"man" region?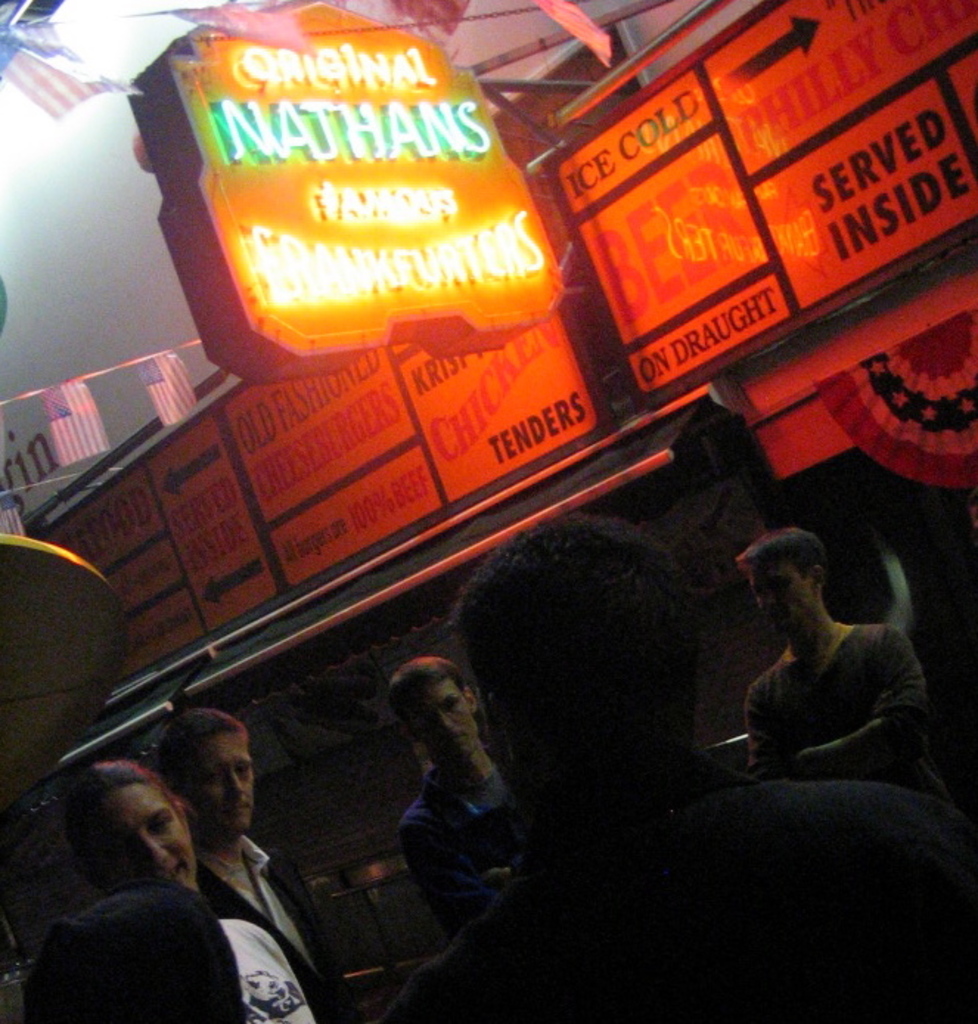
(381,652,528,906)
